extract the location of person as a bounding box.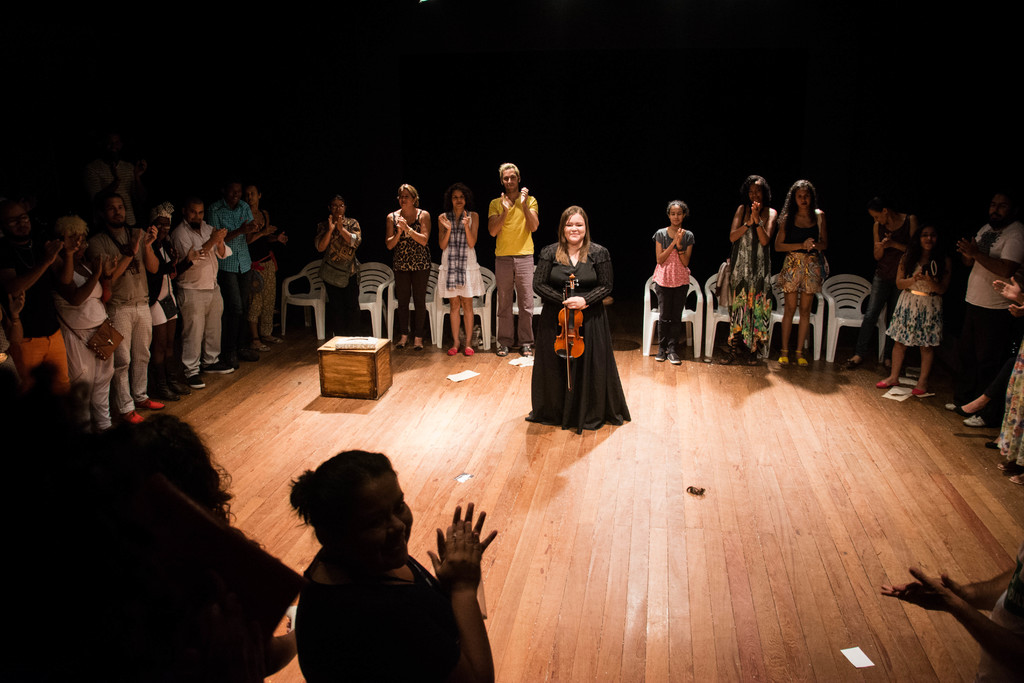
Rect(949, 195, 1023, 423).
